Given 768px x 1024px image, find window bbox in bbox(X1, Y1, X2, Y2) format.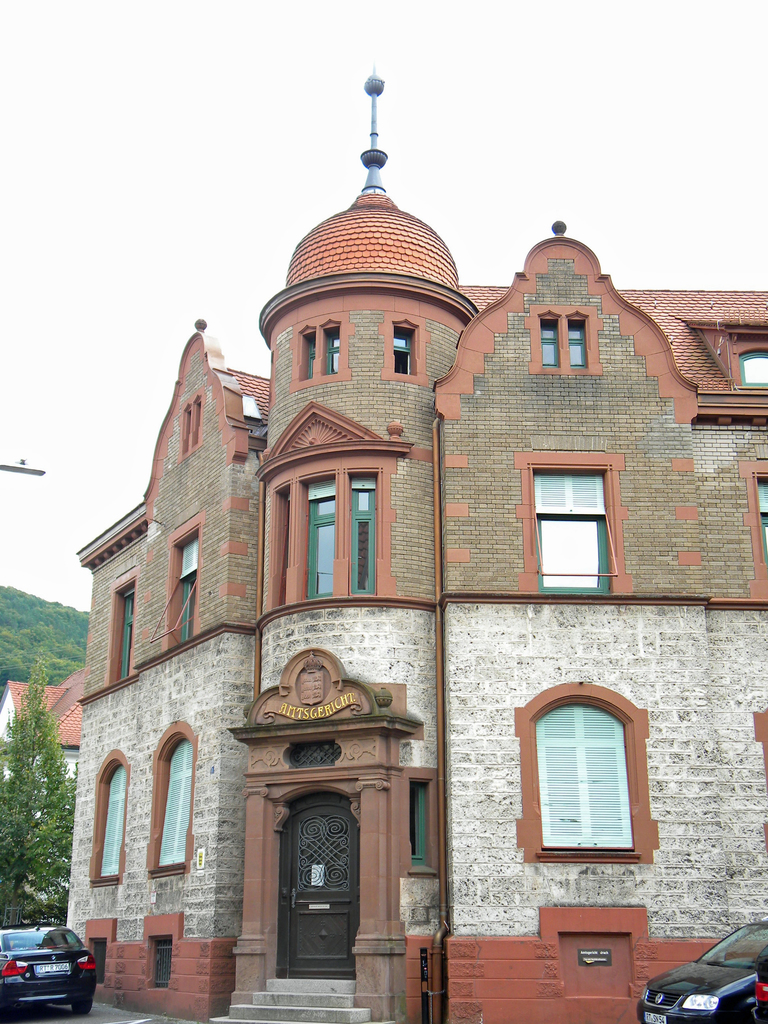
bbox(349, 484, 374, 593).
